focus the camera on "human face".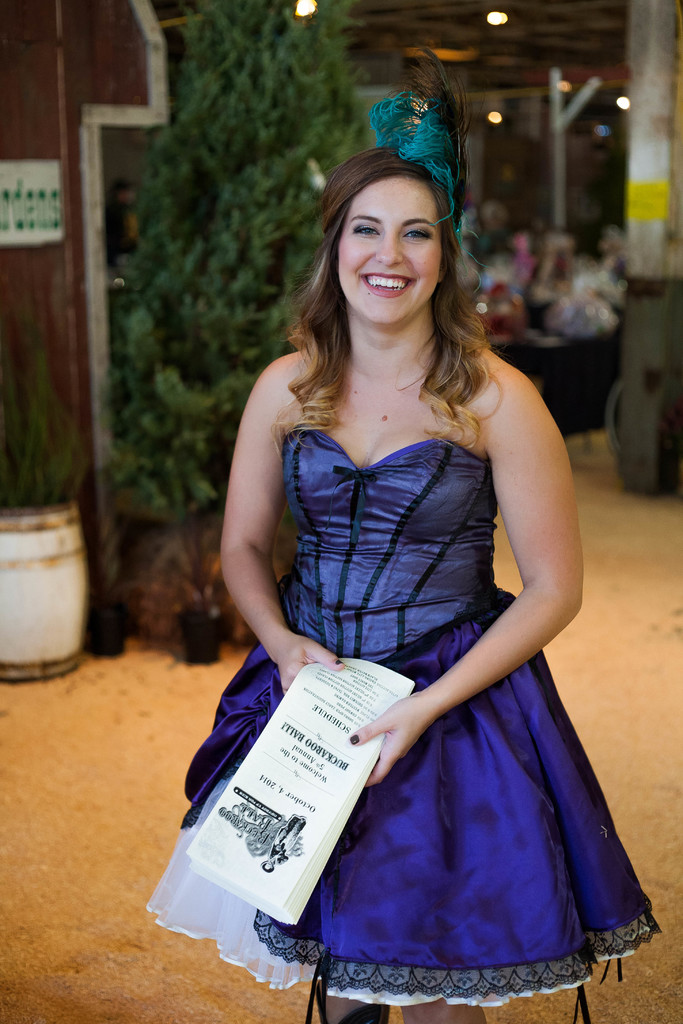
Focus region: rect(337, 172, 439, 324).
